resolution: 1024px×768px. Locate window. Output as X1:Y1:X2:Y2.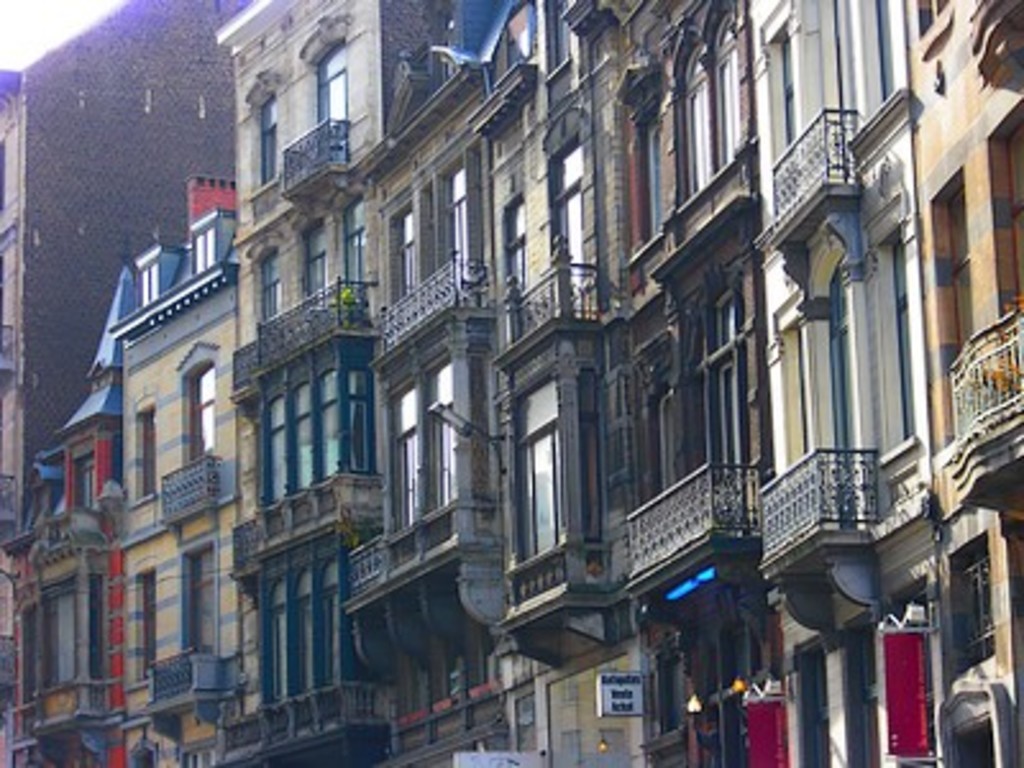
243:312:374:509.
